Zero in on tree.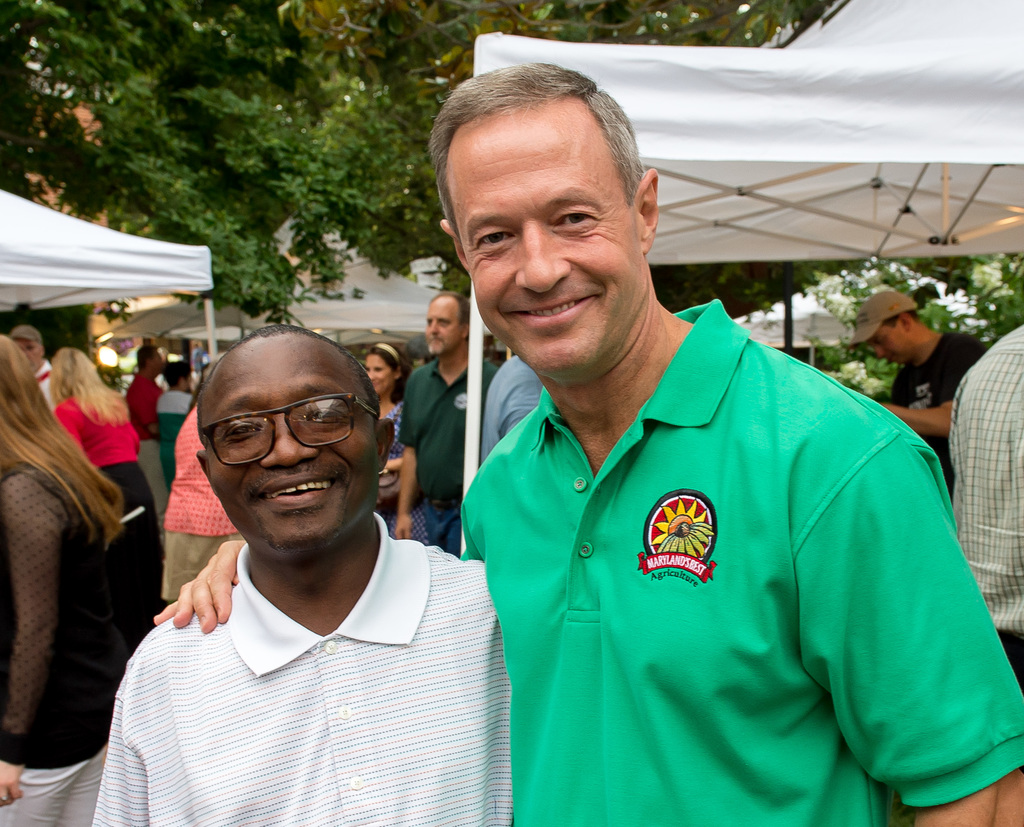
Zeroed in: (0, 0, 838, 332).
